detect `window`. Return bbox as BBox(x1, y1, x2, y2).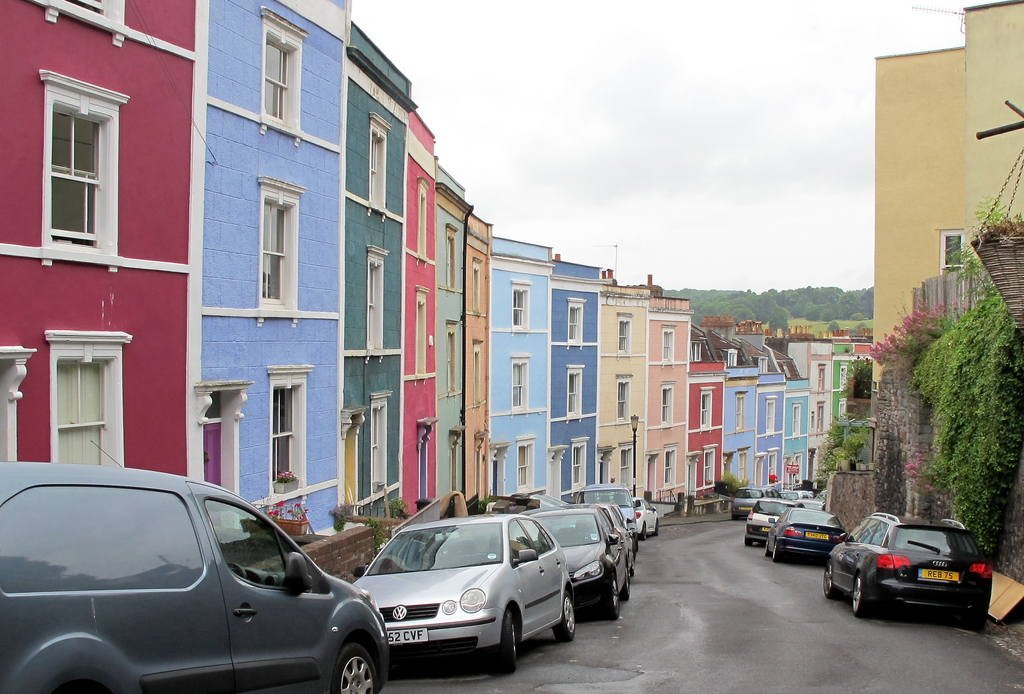
BBox(260, 6, 303, 131).
